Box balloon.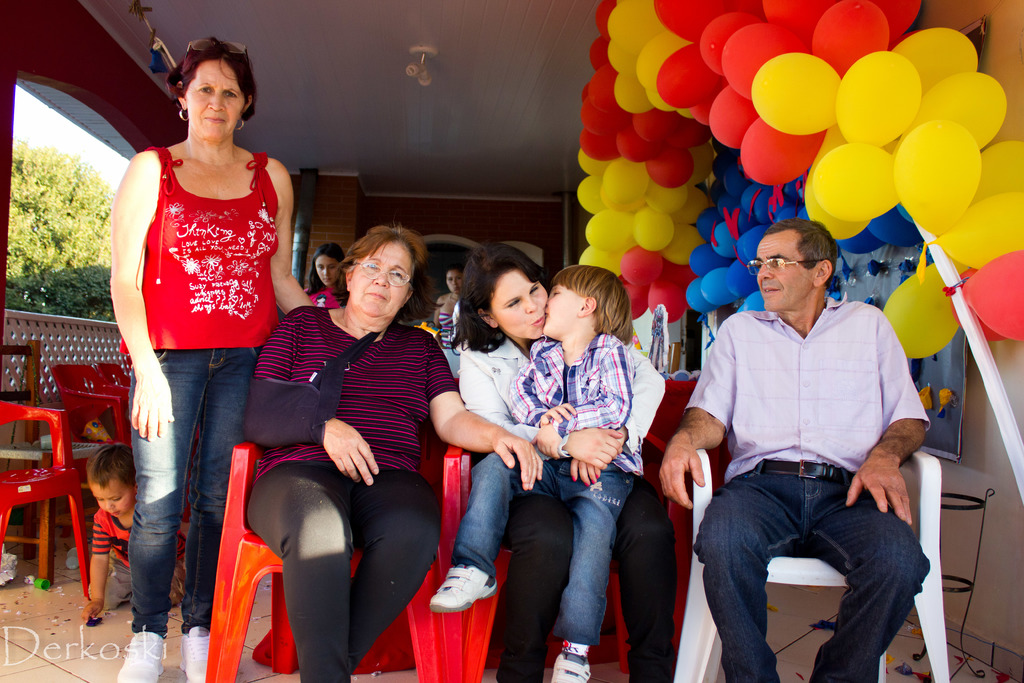
{"left": 895, "top": 200, "right": 915, "bottom": 224}.
